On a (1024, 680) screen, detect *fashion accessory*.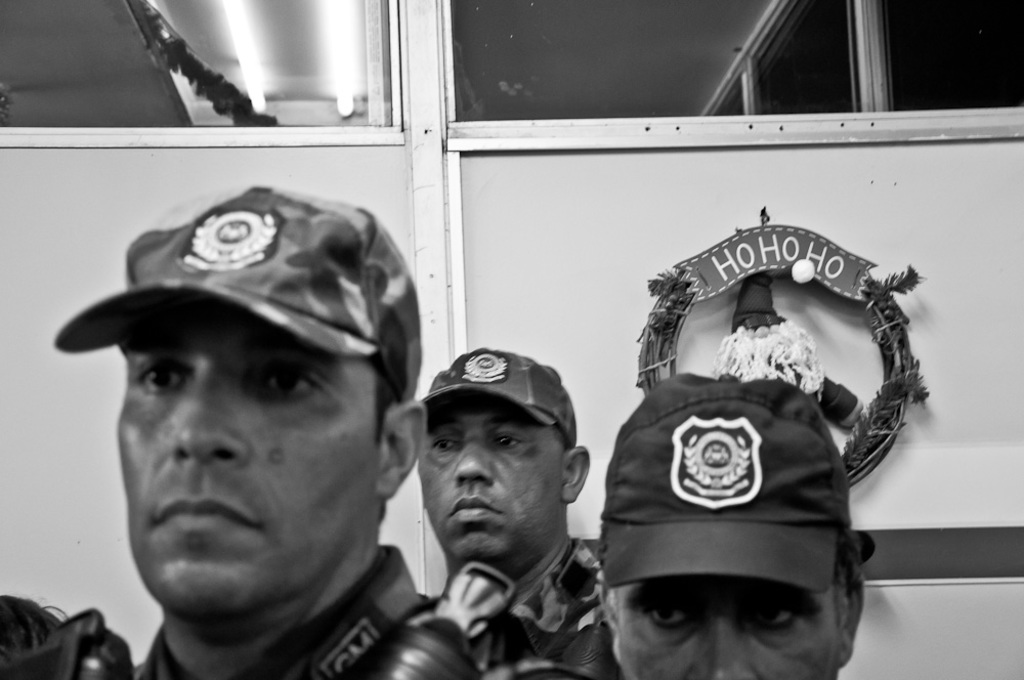
[x1=598, y1=372, x2=853, y2=598].
